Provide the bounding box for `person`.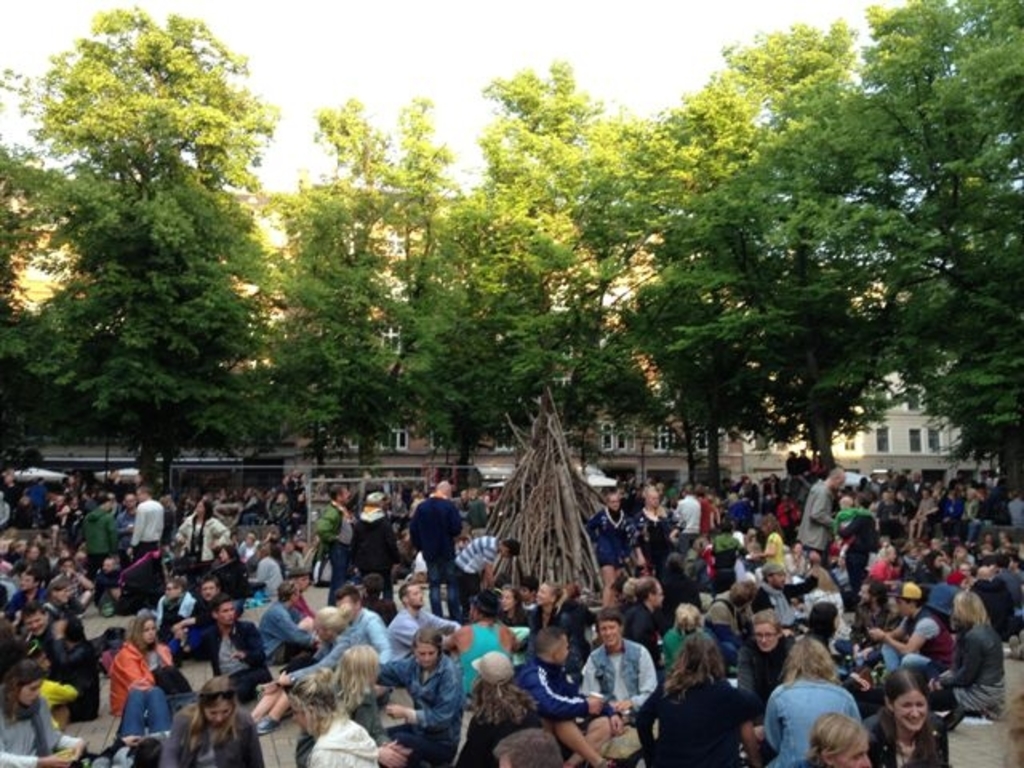
BBox(803, 709, 866, 766).
